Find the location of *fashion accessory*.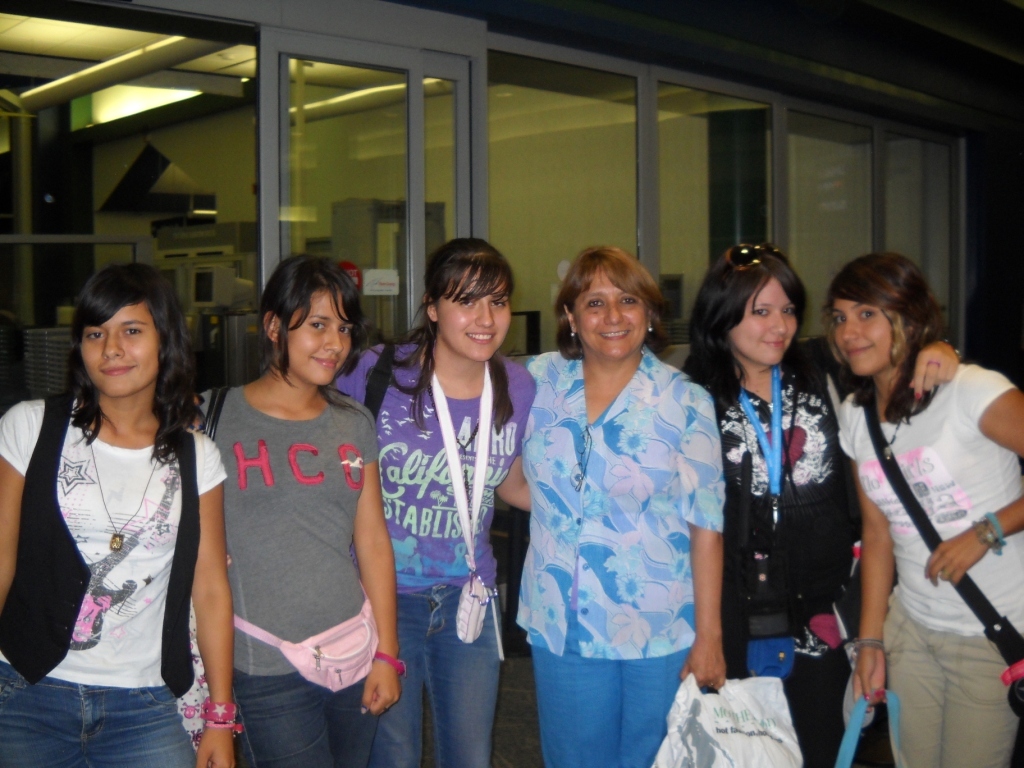
Location: left=233, top=583, right=376, bottom=696.
